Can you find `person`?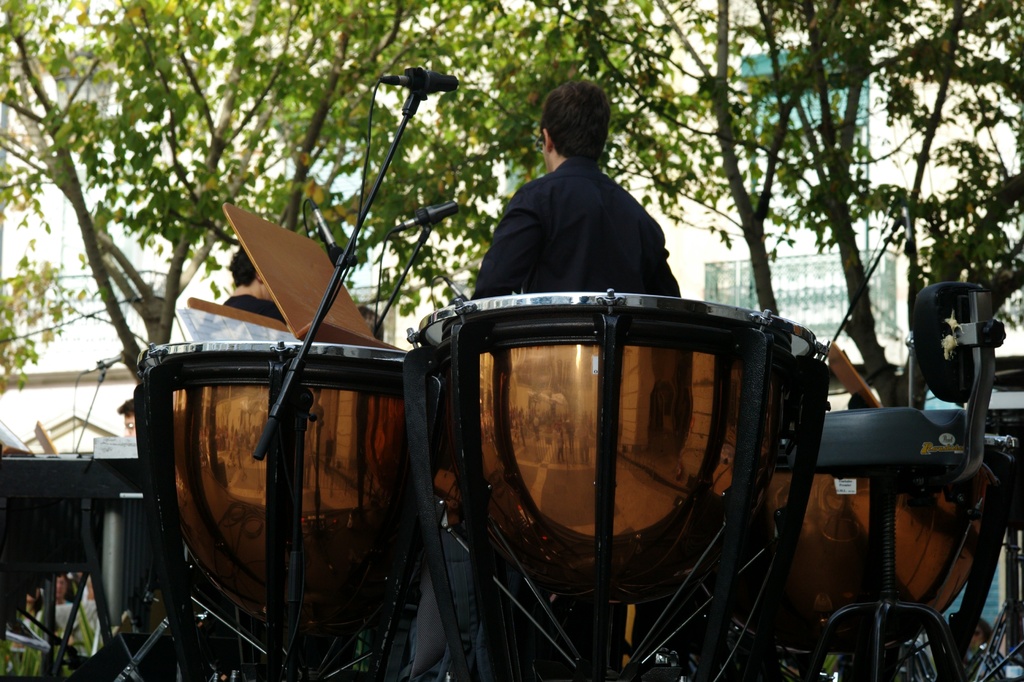
Yes, bounding box: Rect(118, 396, 137, 435).
